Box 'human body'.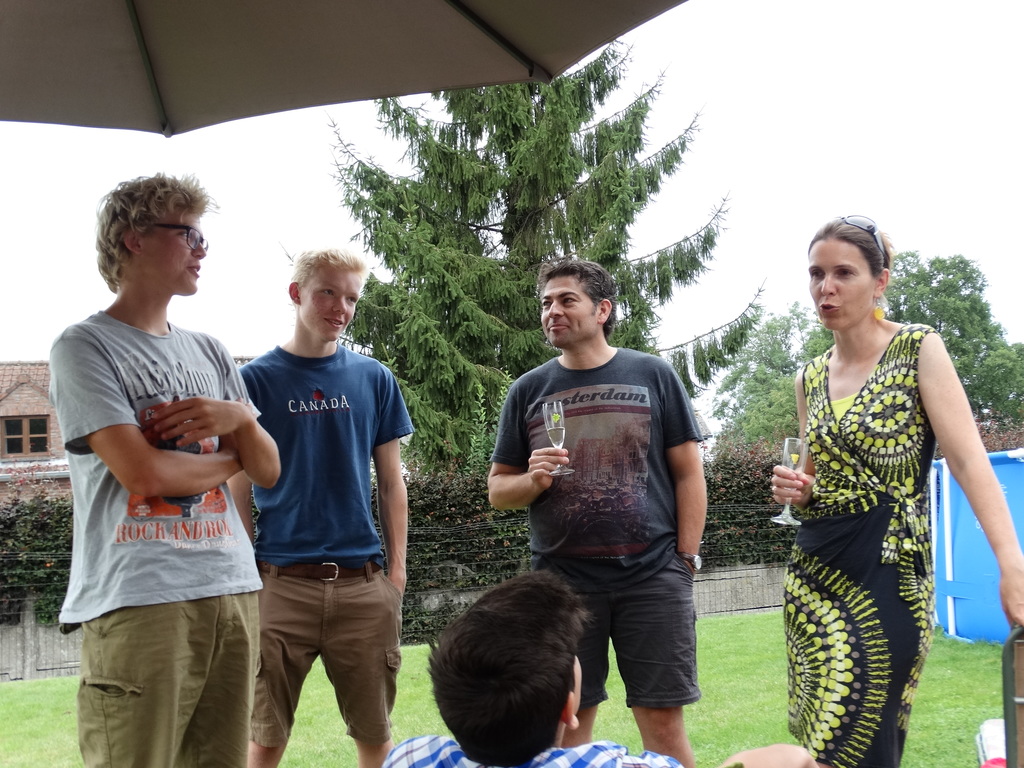
region(484, 254, 712, 765).
